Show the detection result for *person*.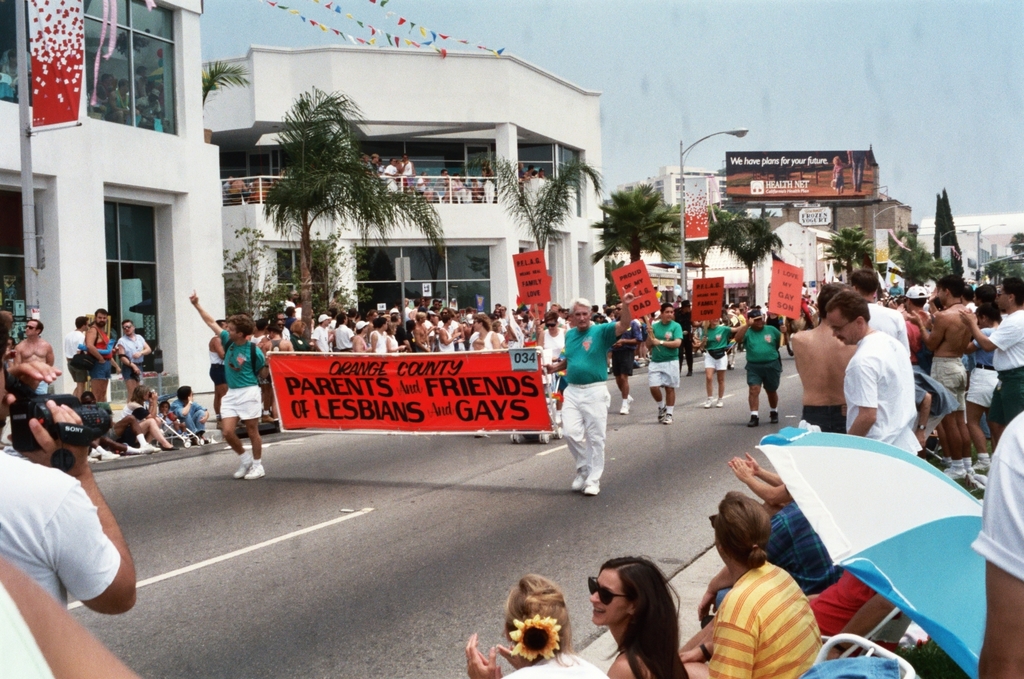
[left=607, top=301, right=643, bottom=418].
